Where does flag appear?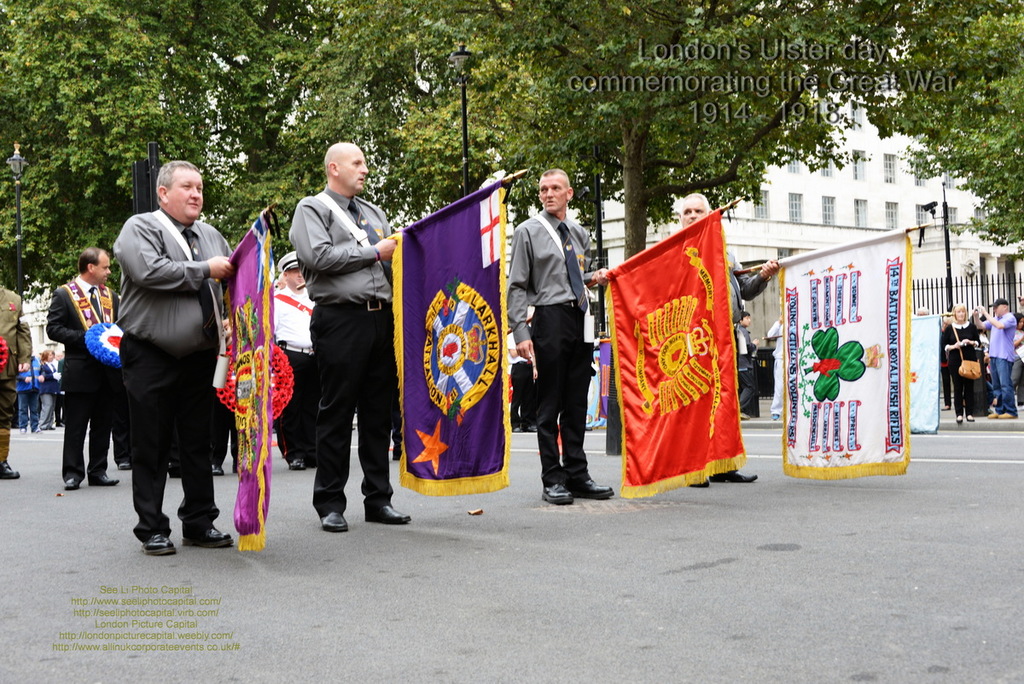
Appears at bbox(617, 204, 749, 500).
